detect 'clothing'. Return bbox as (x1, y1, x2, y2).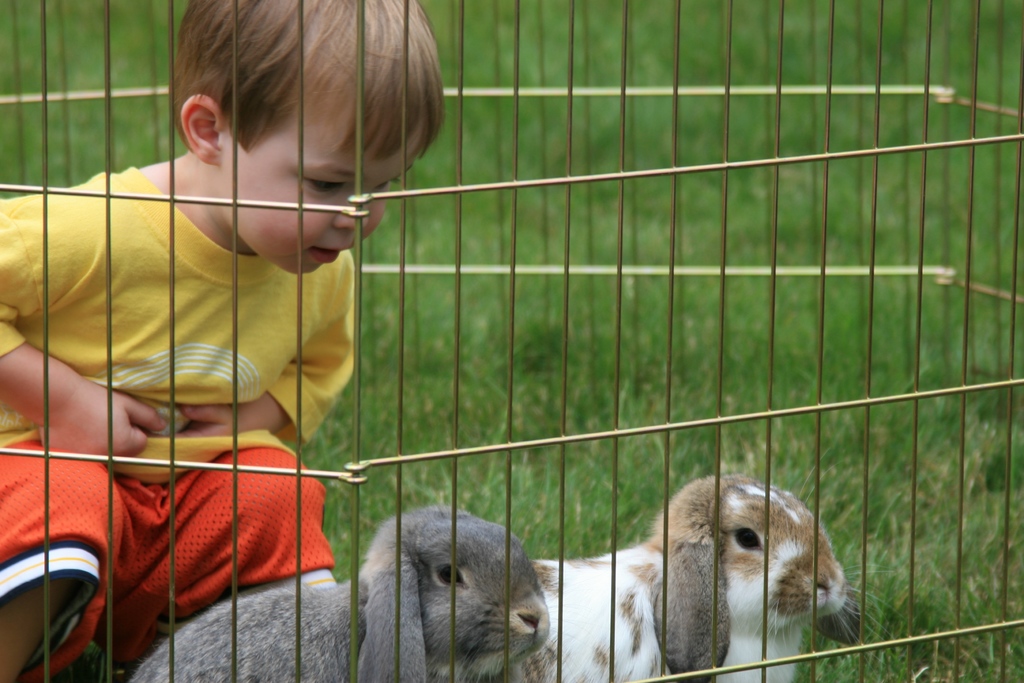
(18, 136, 396, 593).
